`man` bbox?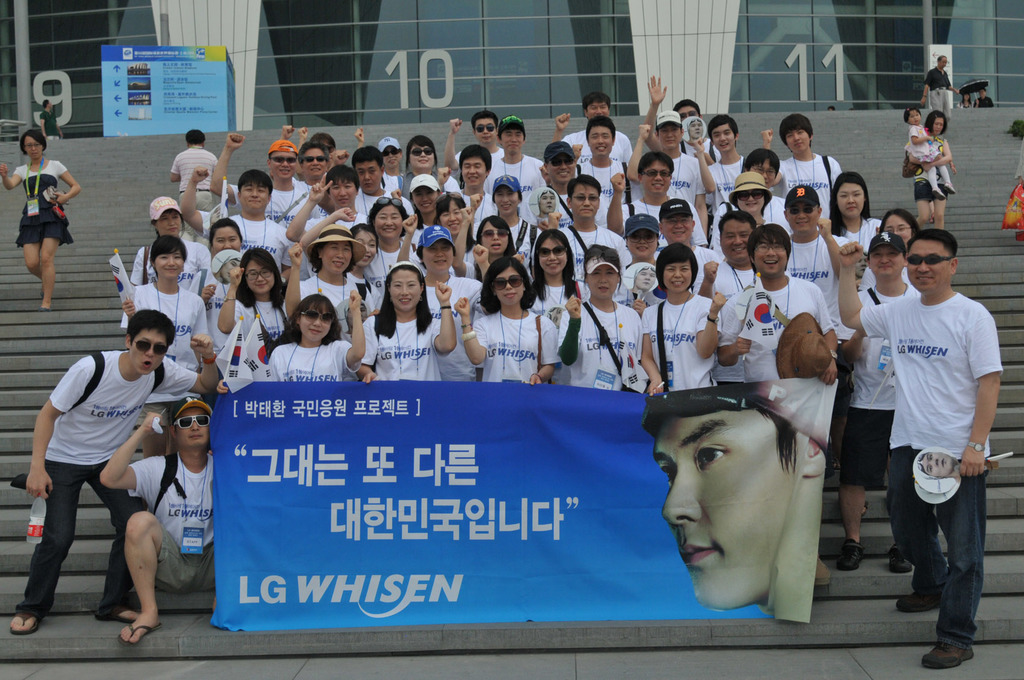
select_region(541, 138, 579, 230)
